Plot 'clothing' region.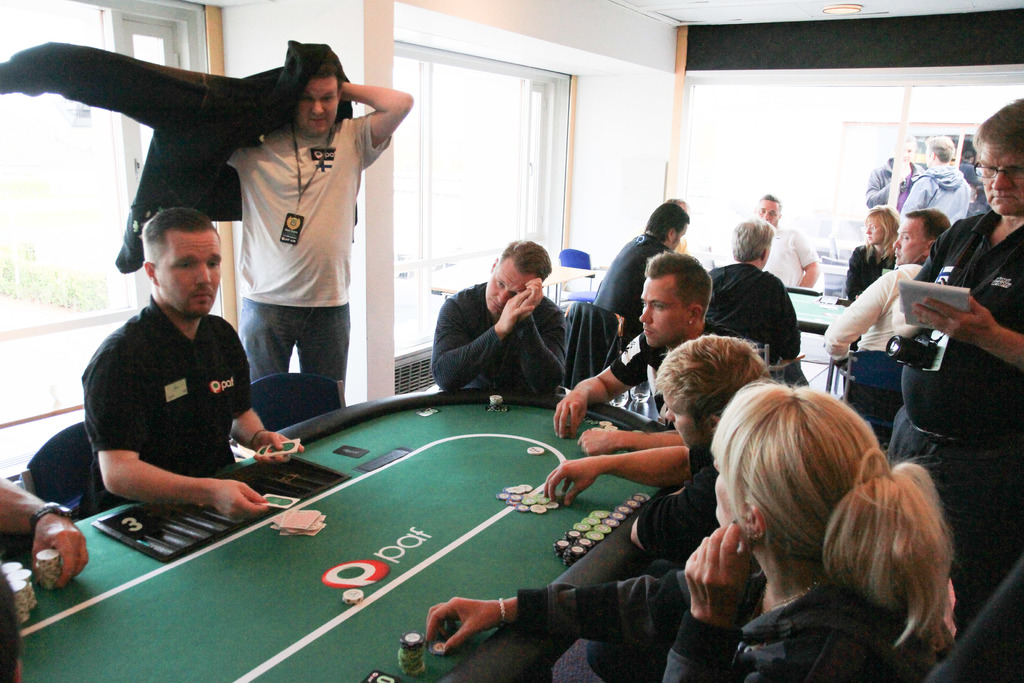
Plotted at [857,152,915,207].
